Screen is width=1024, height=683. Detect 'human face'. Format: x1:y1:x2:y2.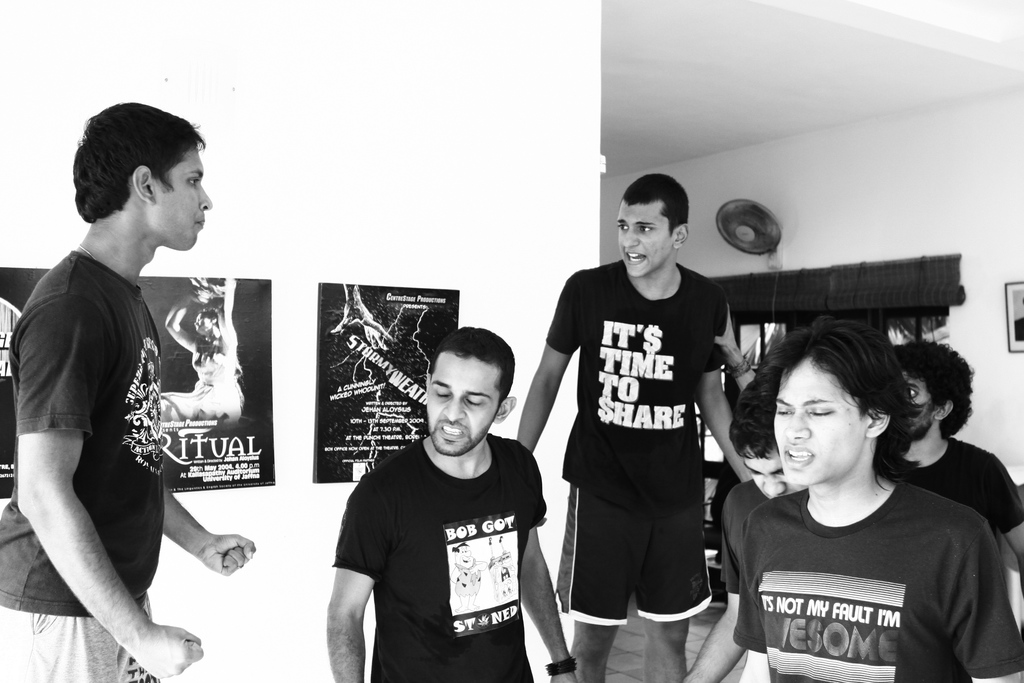
897:366:948:433.
